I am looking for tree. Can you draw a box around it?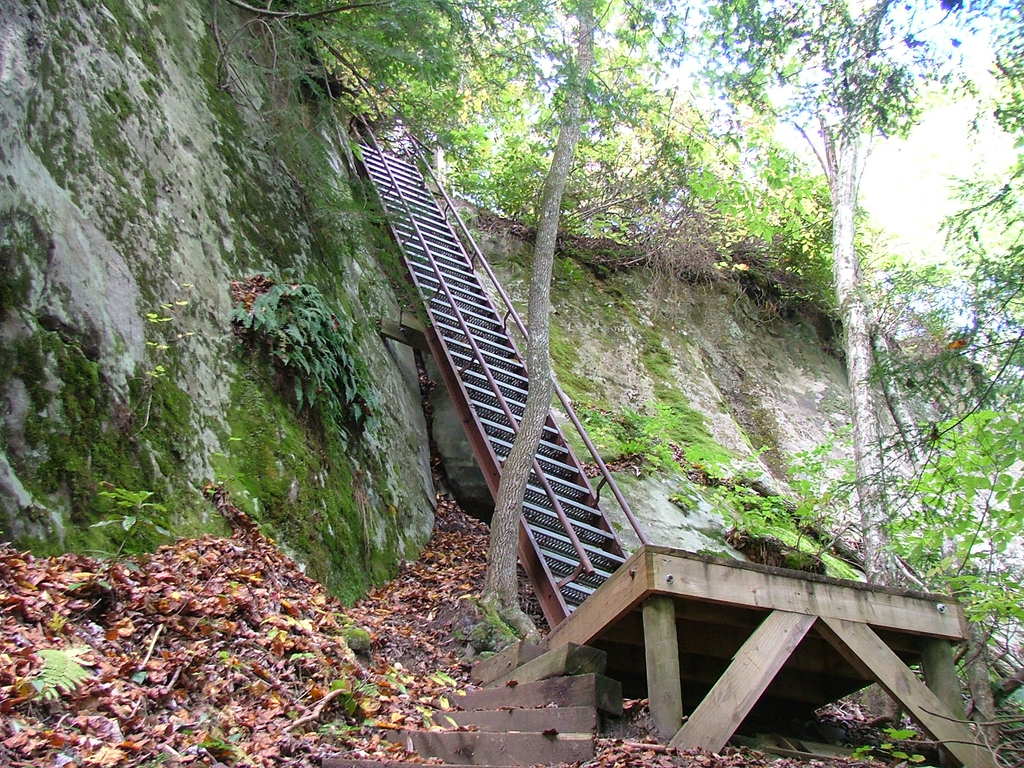
Sure, the bounding box is bbox(708, 0, 987, 595).
